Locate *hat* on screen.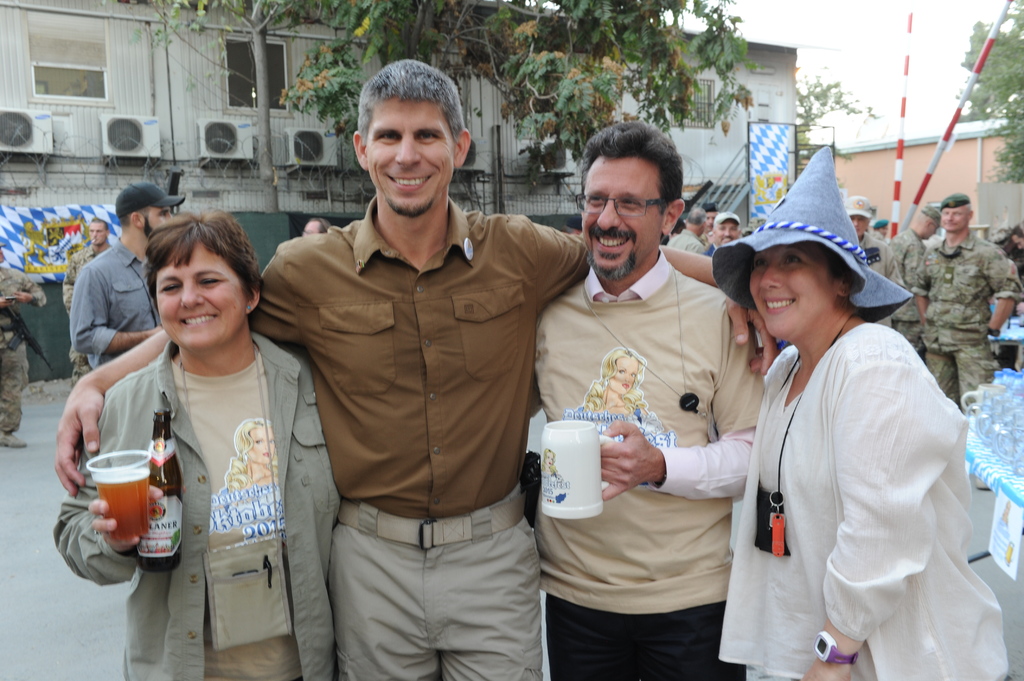
On screen at [840,195,874,224].
